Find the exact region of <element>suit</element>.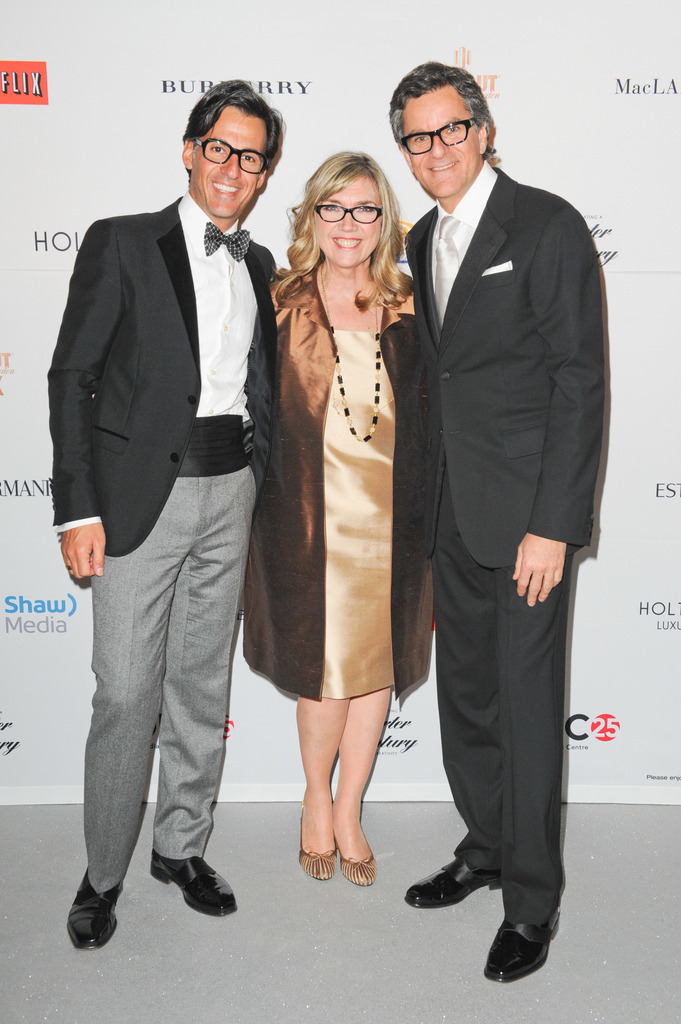
Exact region: (405,165,605,926).
